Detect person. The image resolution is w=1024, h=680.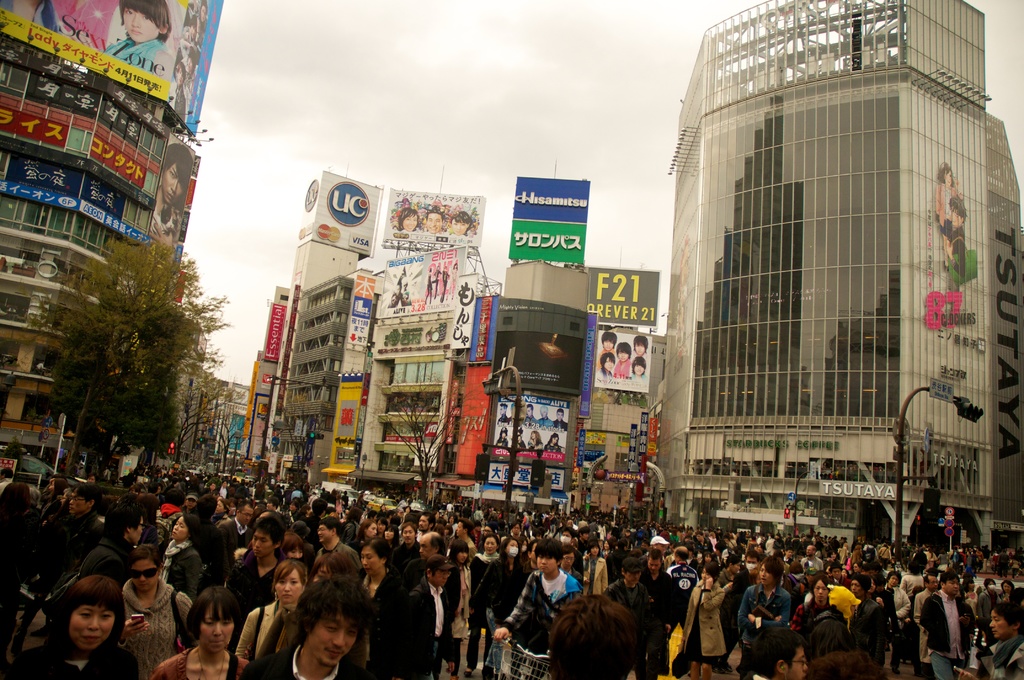
(259, 572, 368, 679).
